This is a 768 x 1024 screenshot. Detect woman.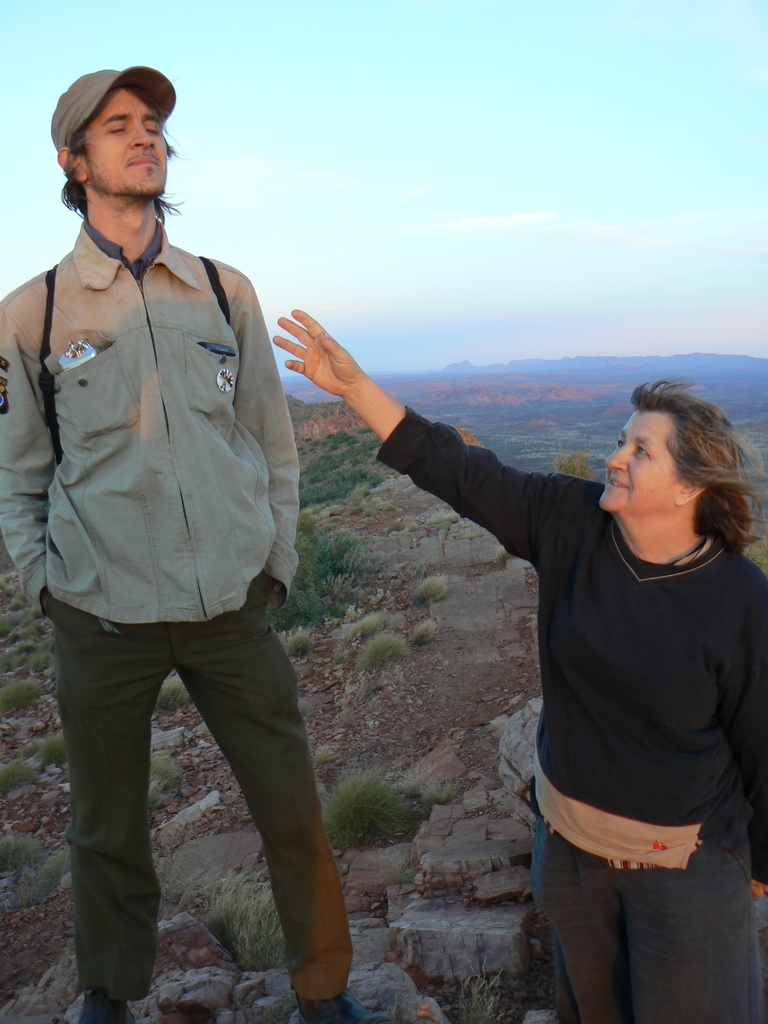
<box>271,310,767,1023</box>.
